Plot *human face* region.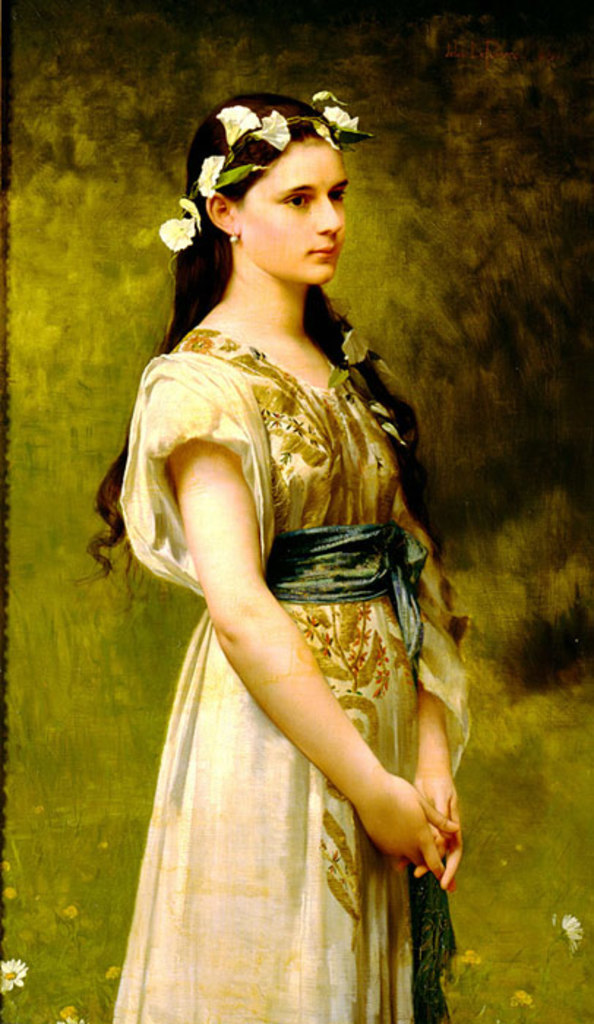
Plotted at [234, 139, 348, 281].
